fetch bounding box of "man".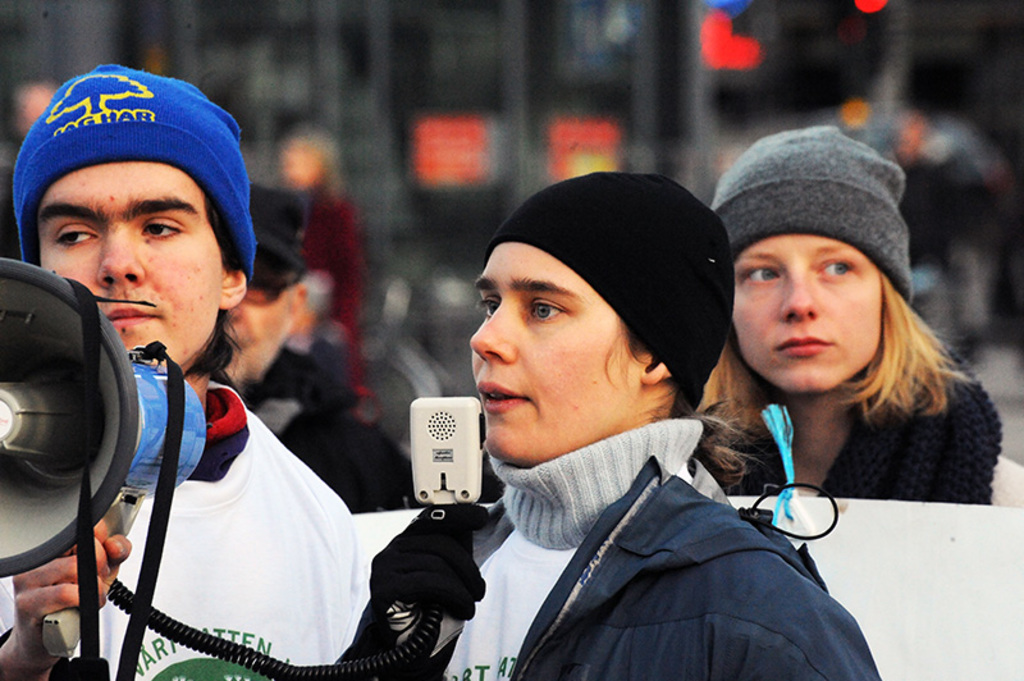
Bbox: select_region(349, 166, 867, 673).
